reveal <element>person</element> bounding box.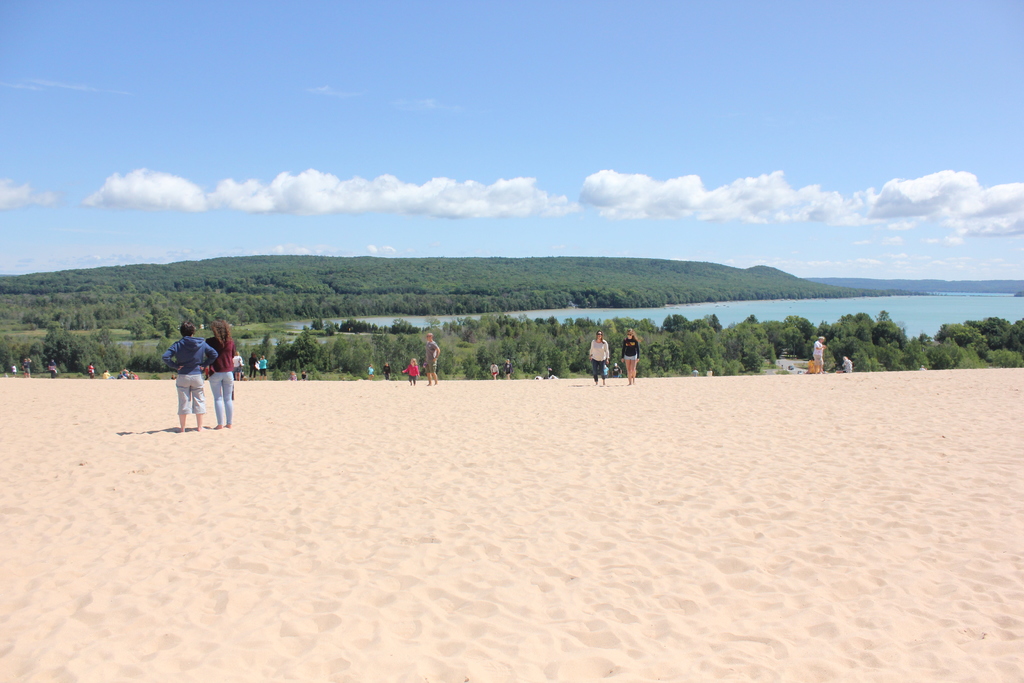
Revealed: [x1=381, y1=361, x2=394, y2=378].
